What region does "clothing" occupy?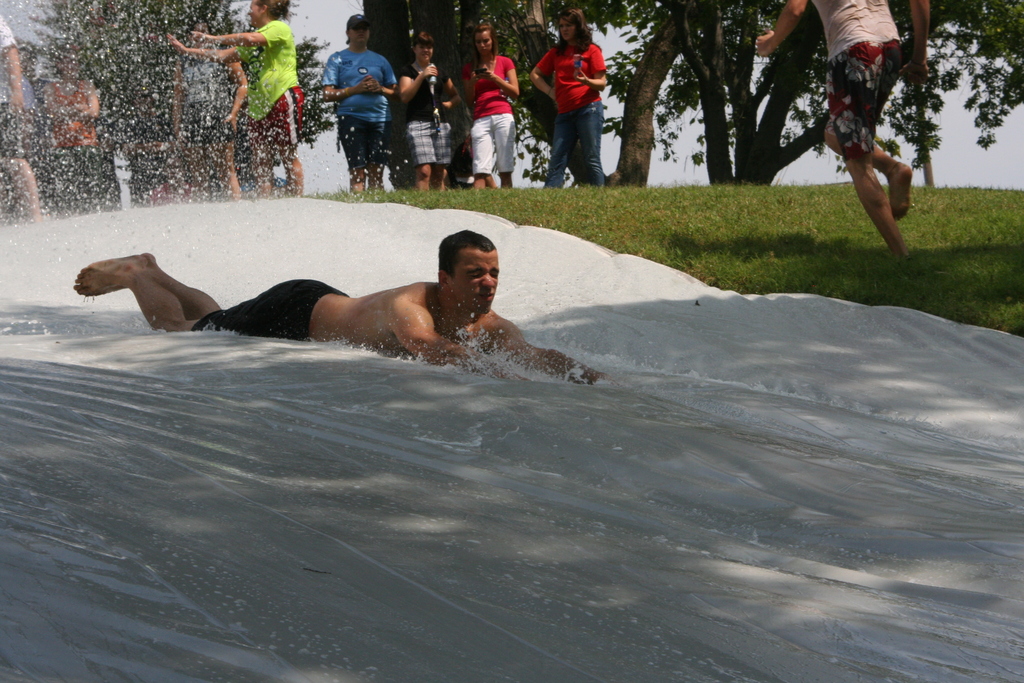
{"left": 817, "top": 0, "right": 900, "bottom": 158}.
